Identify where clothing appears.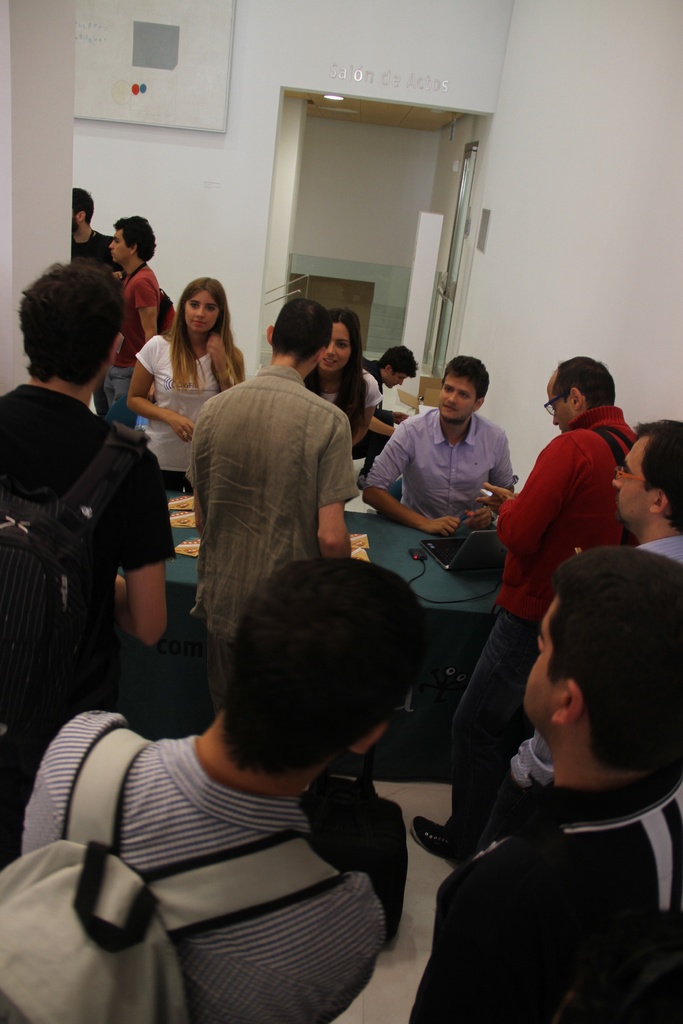
Appears at 93,263,158,433.
